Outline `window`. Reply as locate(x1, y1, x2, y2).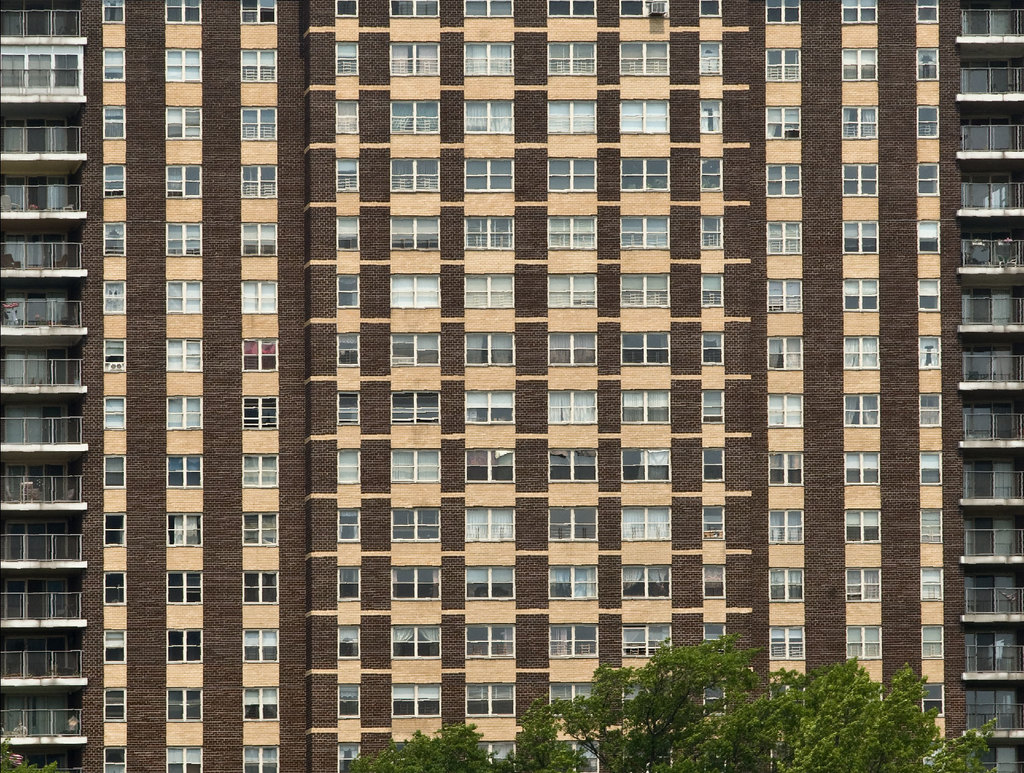
locate(241, 224, 276, 256).
